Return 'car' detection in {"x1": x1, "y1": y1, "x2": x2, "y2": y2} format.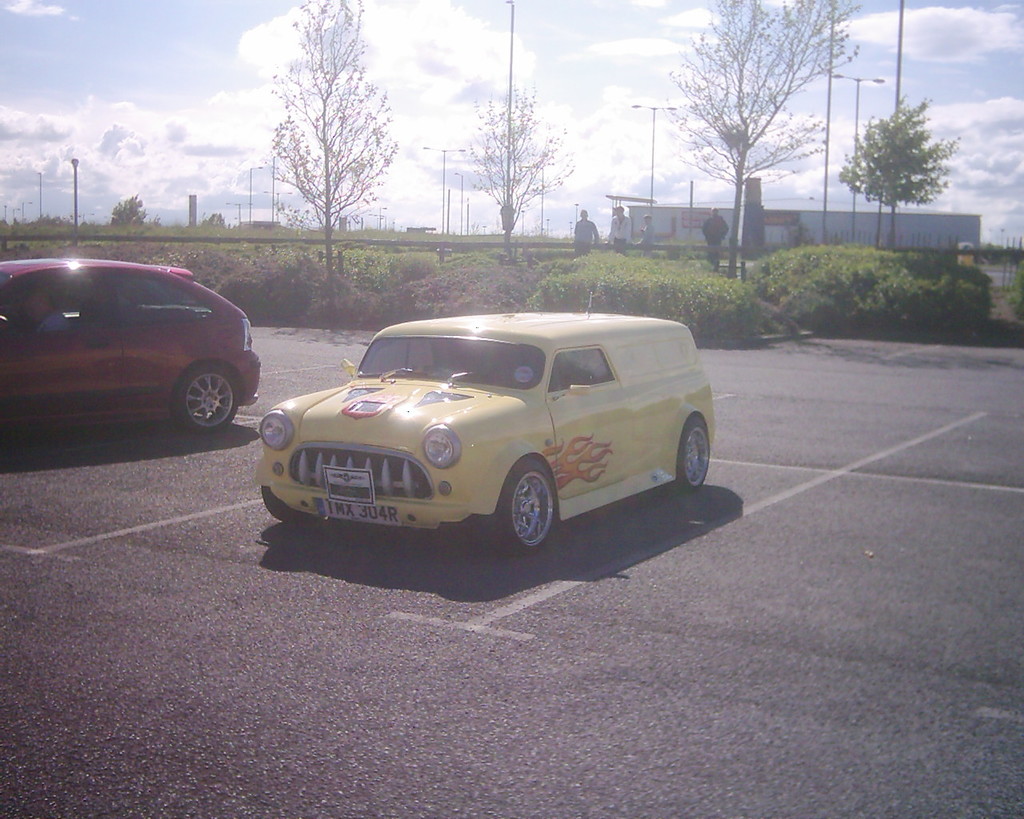
{"x1": 235, "y1": 299, "x2": 722, "y2": 566}.
